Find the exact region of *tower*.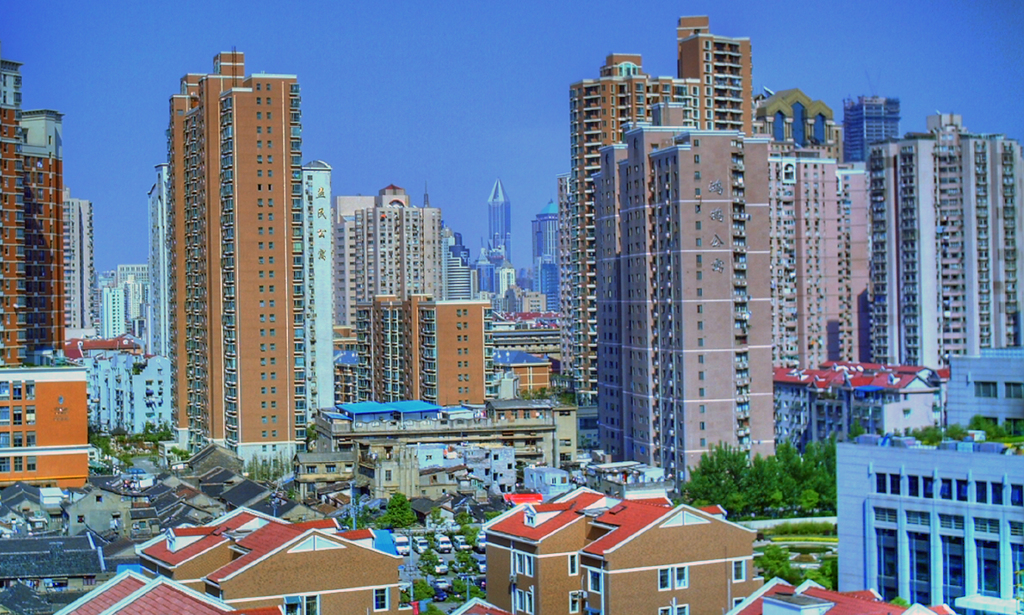
Exact region: <box>0,65,24,108</box>.
